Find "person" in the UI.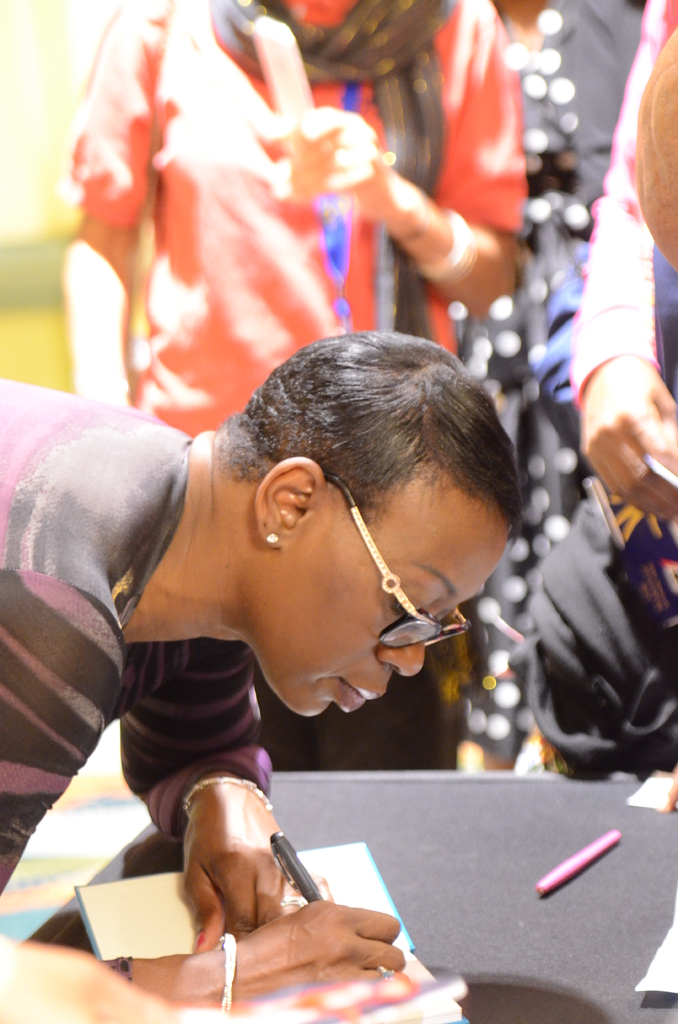
UI element at <box>0,328,526,1004</box>.
